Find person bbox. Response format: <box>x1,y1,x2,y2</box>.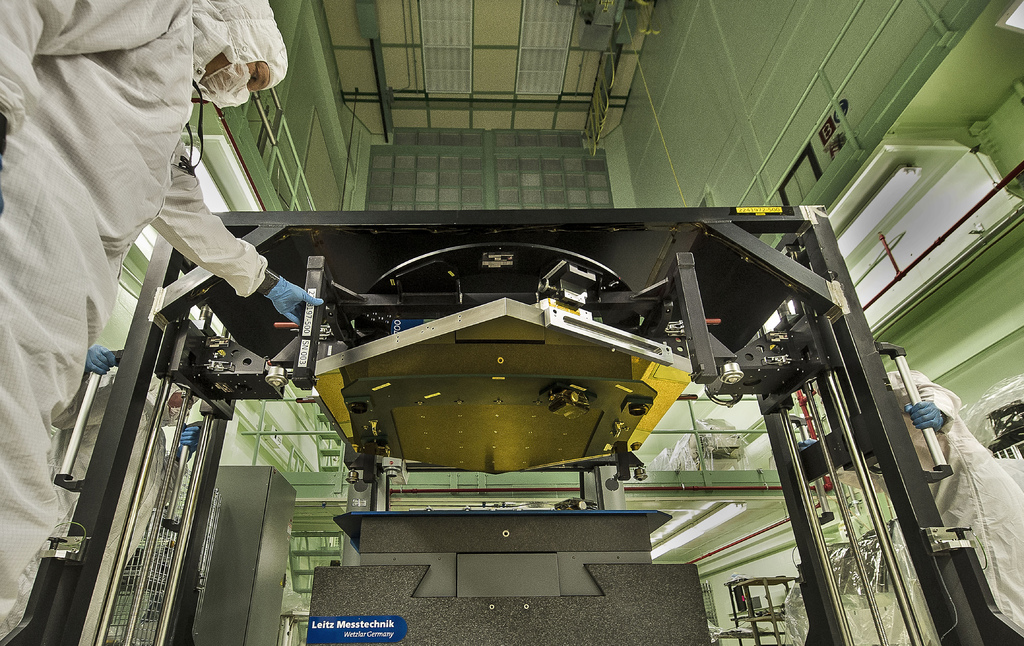
<box>884,369,1023,627</box>.
